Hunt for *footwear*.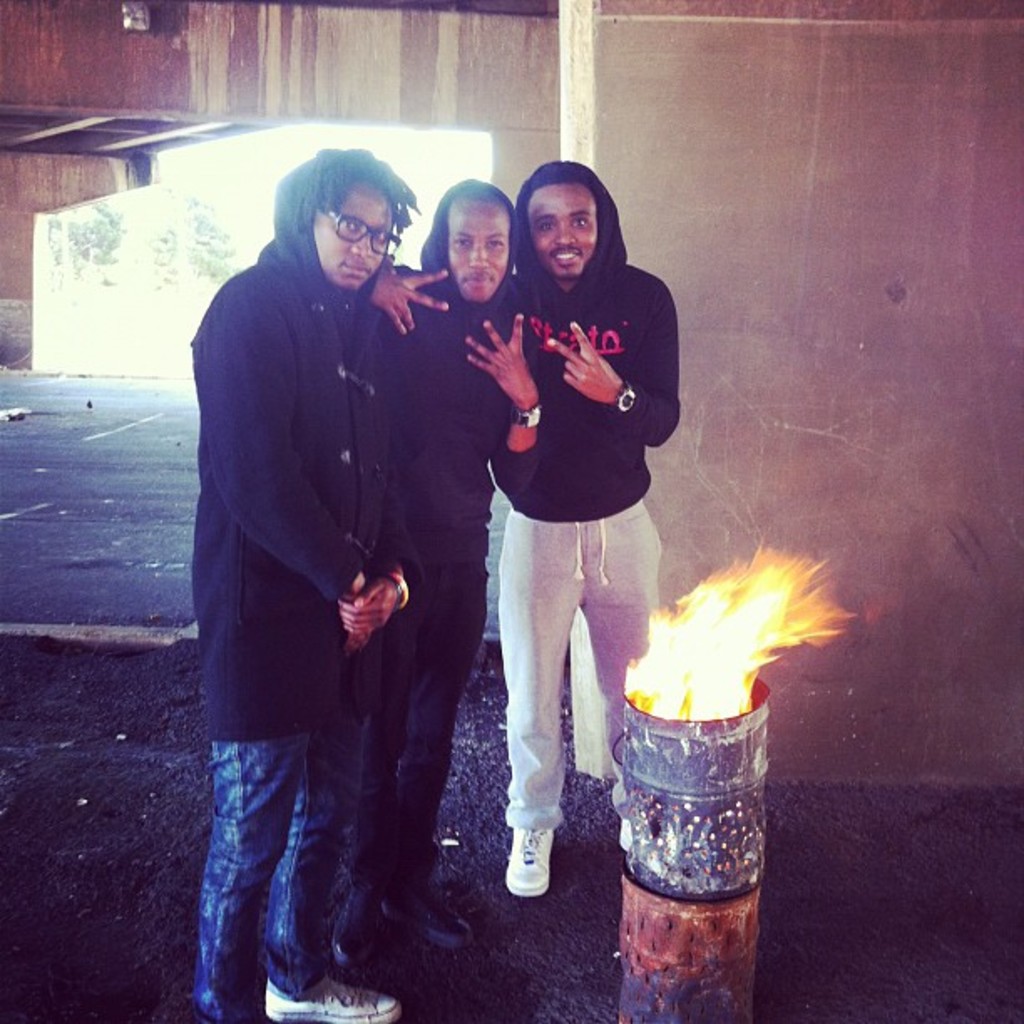
Hunted down at 330 882 383 965.
